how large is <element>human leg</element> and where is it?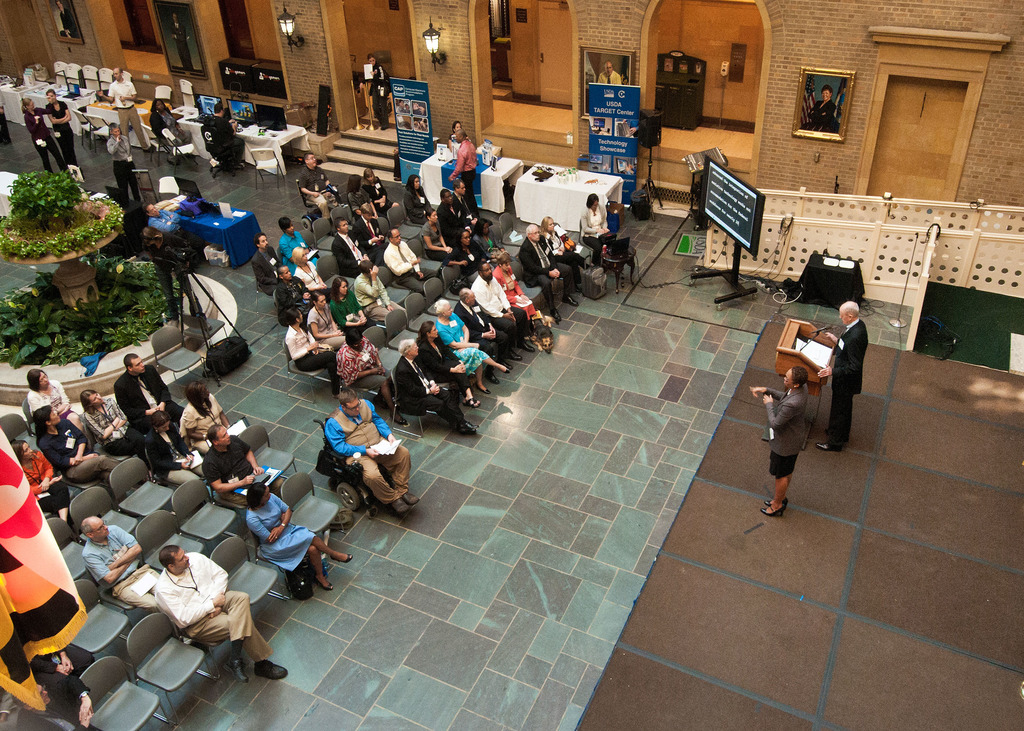
Bounding box: 764,466,788,517.
